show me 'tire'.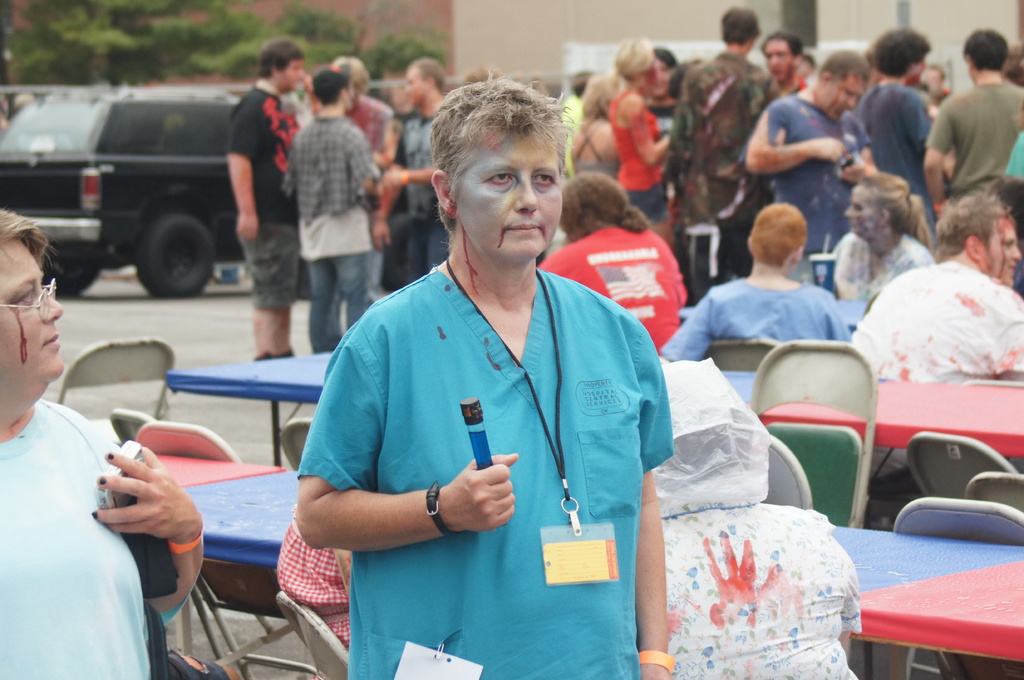
'tire' is here: BBox(41, 256, 96, 296).
